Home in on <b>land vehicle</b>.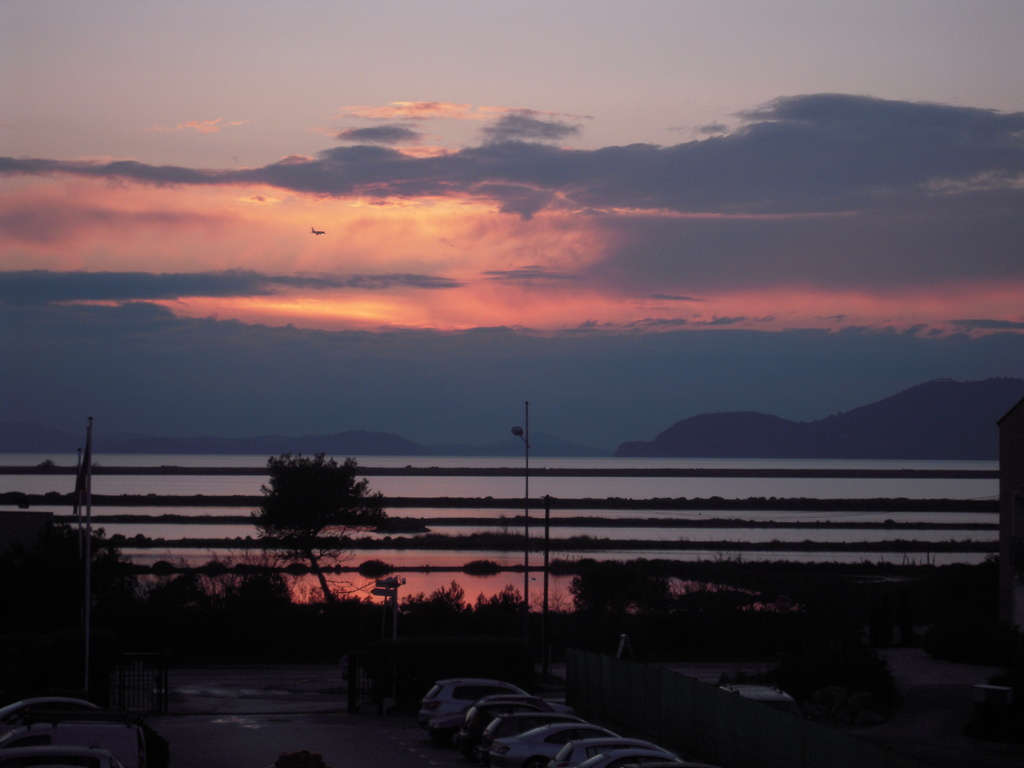
Homed in at x1=0 y1=720 x2=148 y2=767.
